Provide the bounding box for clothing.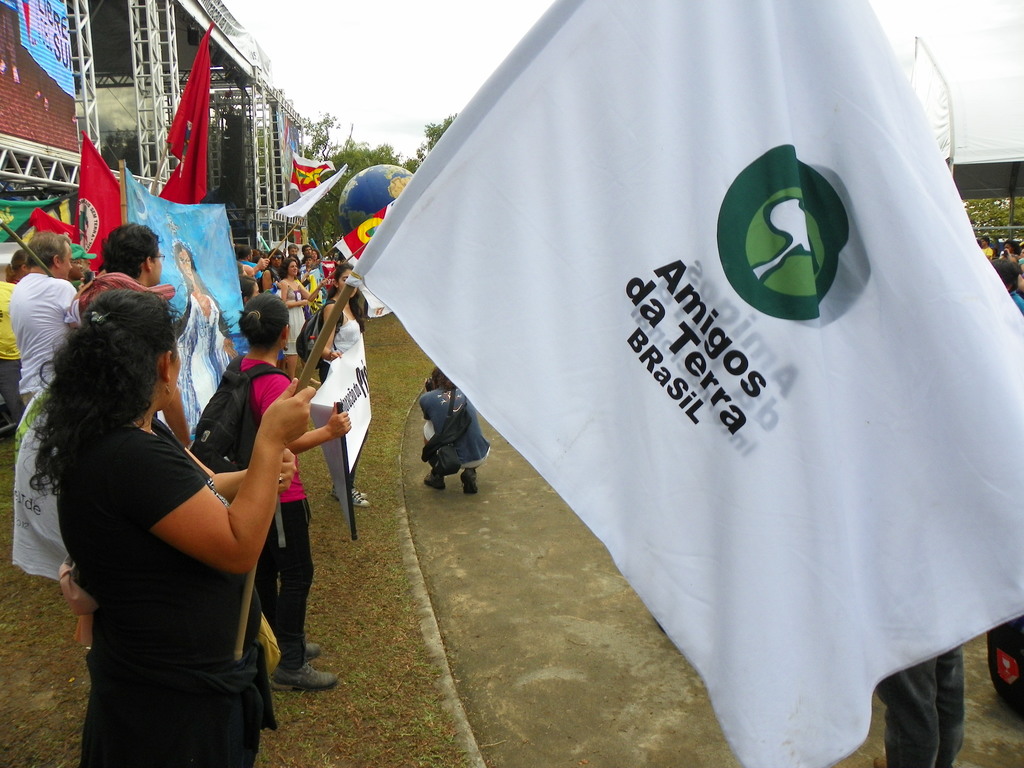
BBox(239, 260, 262, 285).
